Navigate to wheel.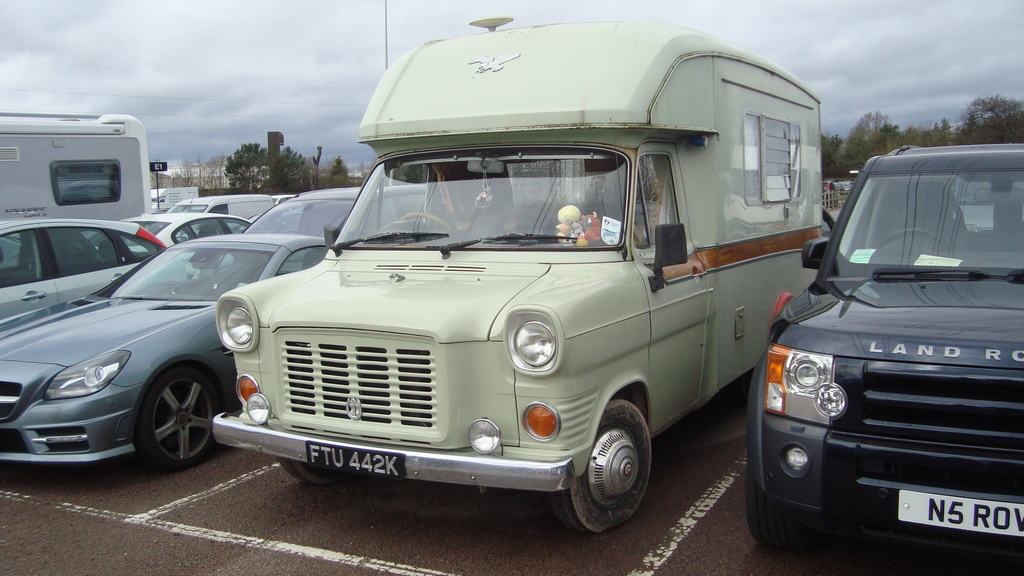
Navigation target: <region>876, 227, 948, 253</region>.
